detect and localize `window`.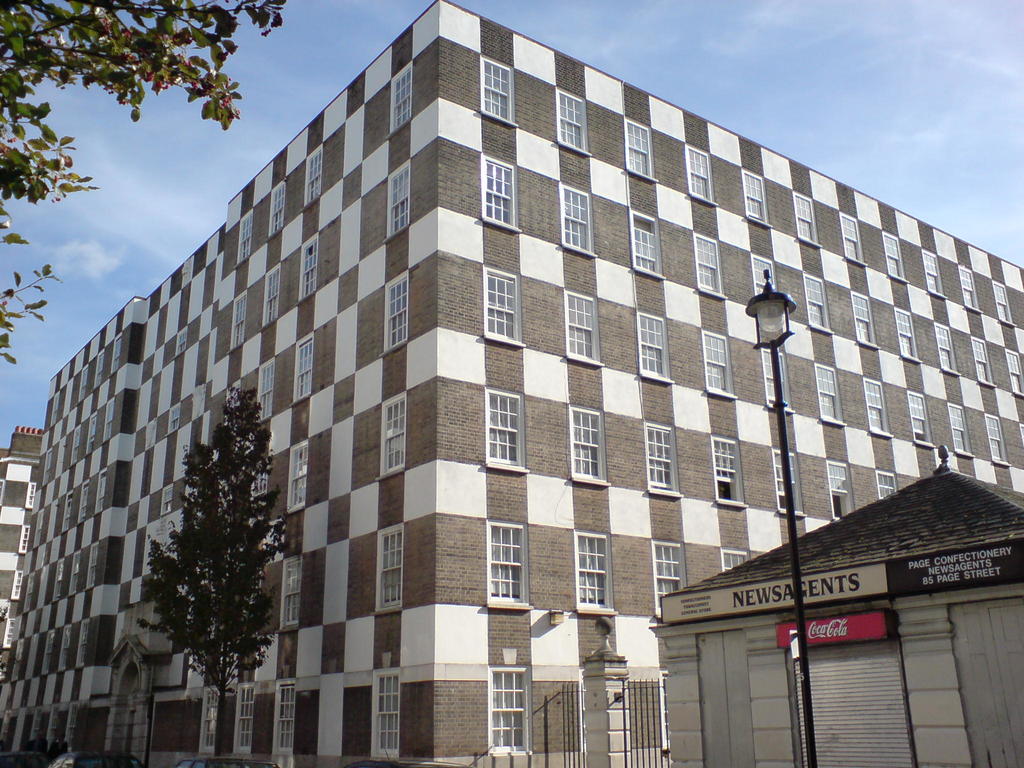
Localized at BBox(72, 425, 83, 468).
